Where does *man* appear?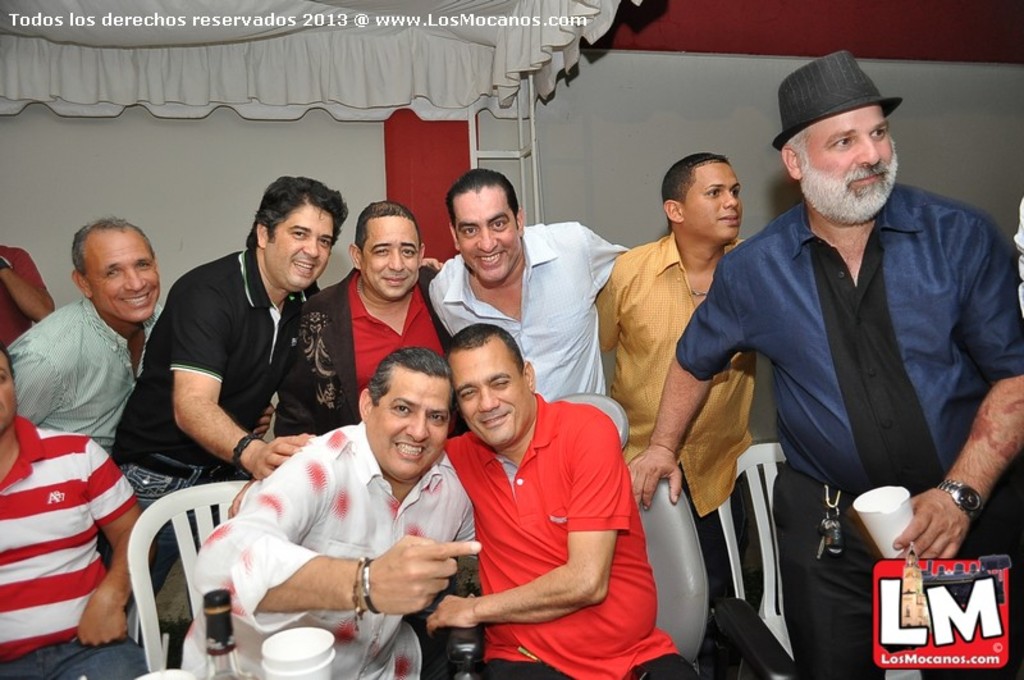
Appears at {"left": 4, "top": 216, "right": 165, "bottom": 456}.
